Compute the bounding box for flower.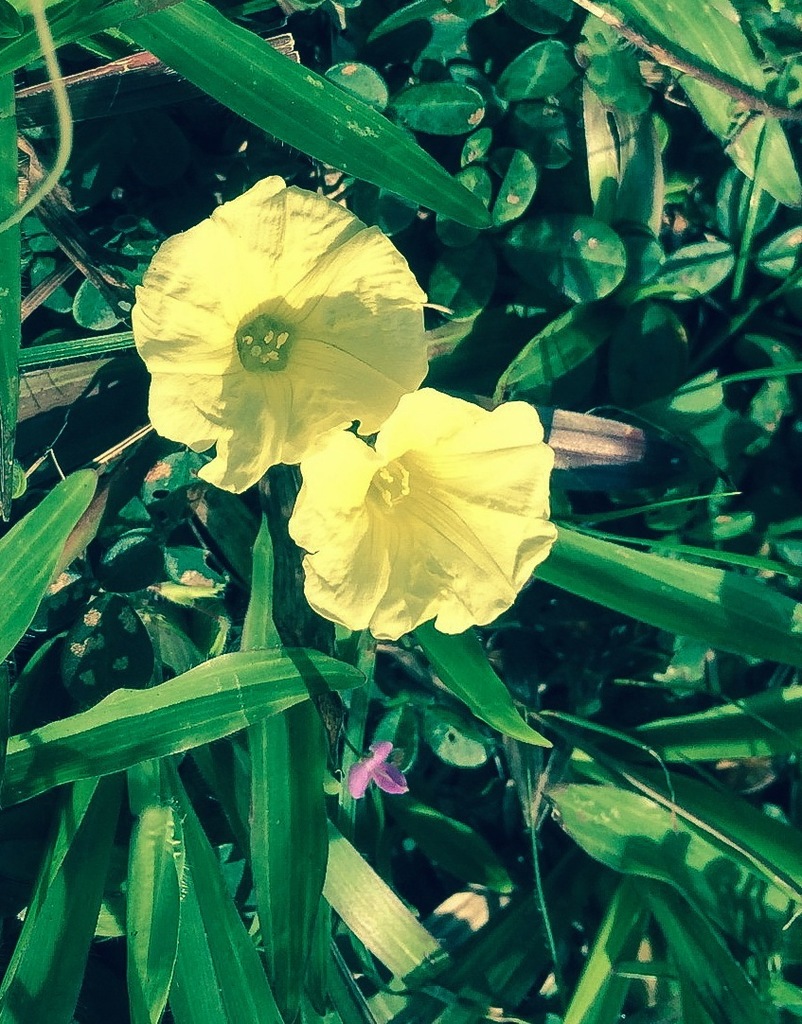
(293,365,561,634).
